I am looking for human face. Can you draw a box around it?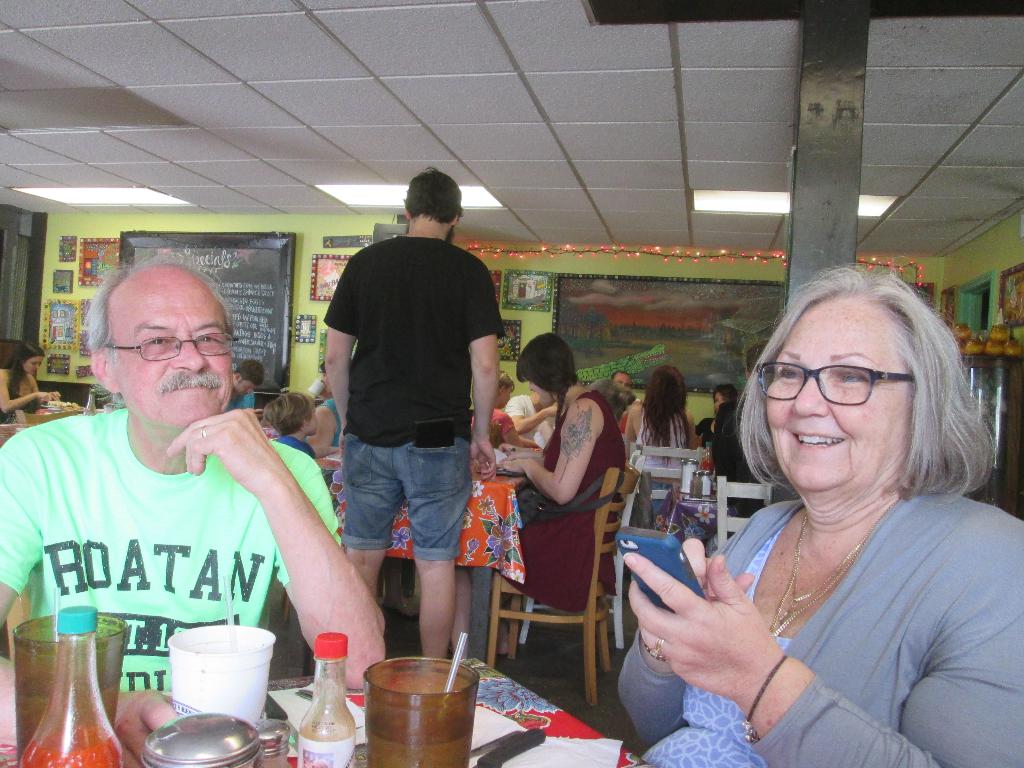
Sure, the bounding box is locate(104, 257, 227, 445).
